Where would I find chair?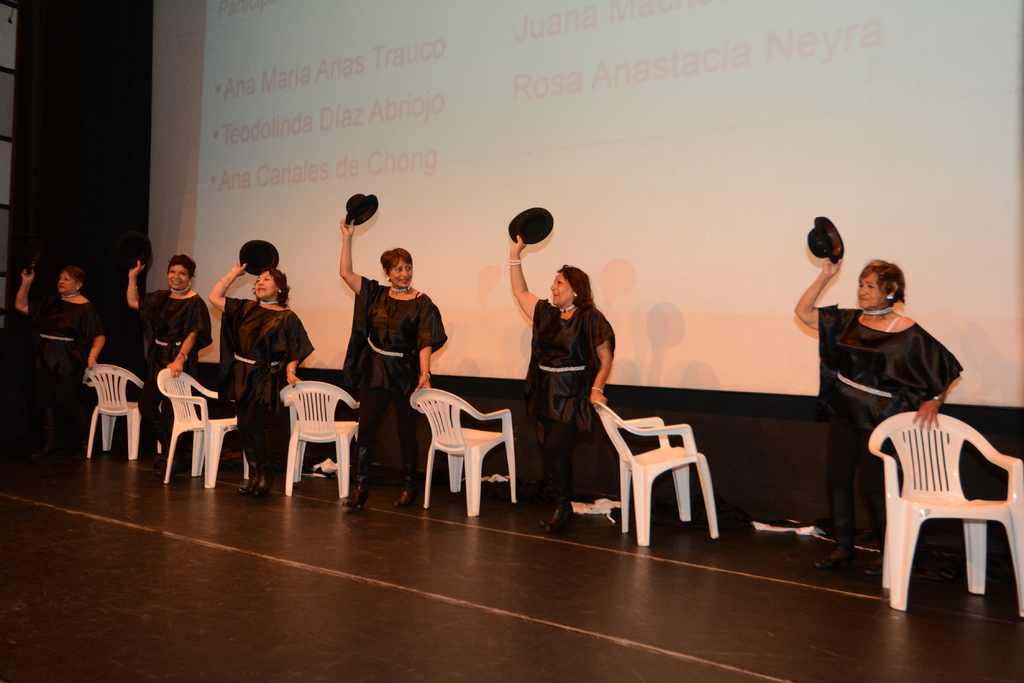
At 861 396 1017 625.
